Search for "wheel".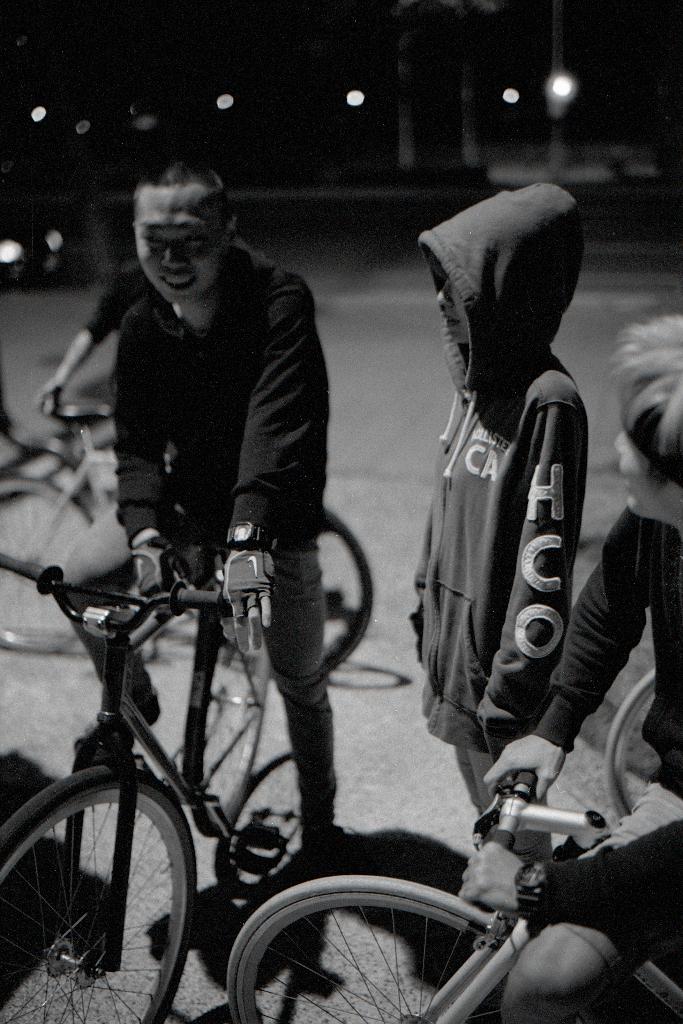
Found at Rect(0, 483, 95, 652).
